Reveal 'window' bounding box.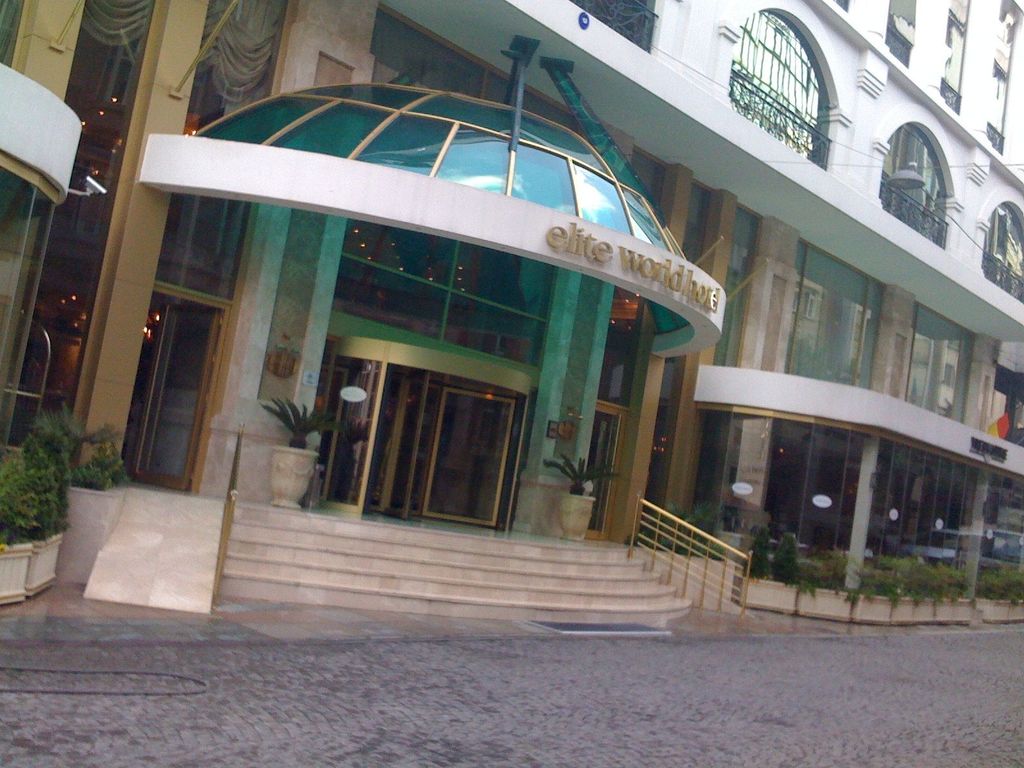
Revealed: [x1=884, y1=0, x2=916, y2=66].
